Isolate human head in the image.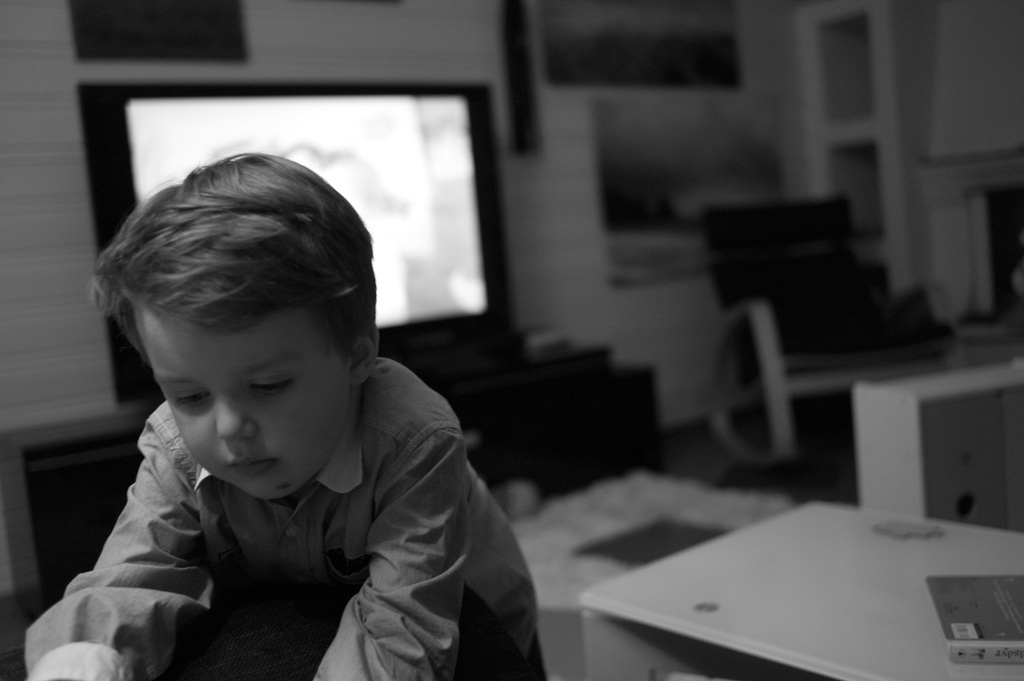
Isolated region: bbox=(98, 147, 396, 508).
